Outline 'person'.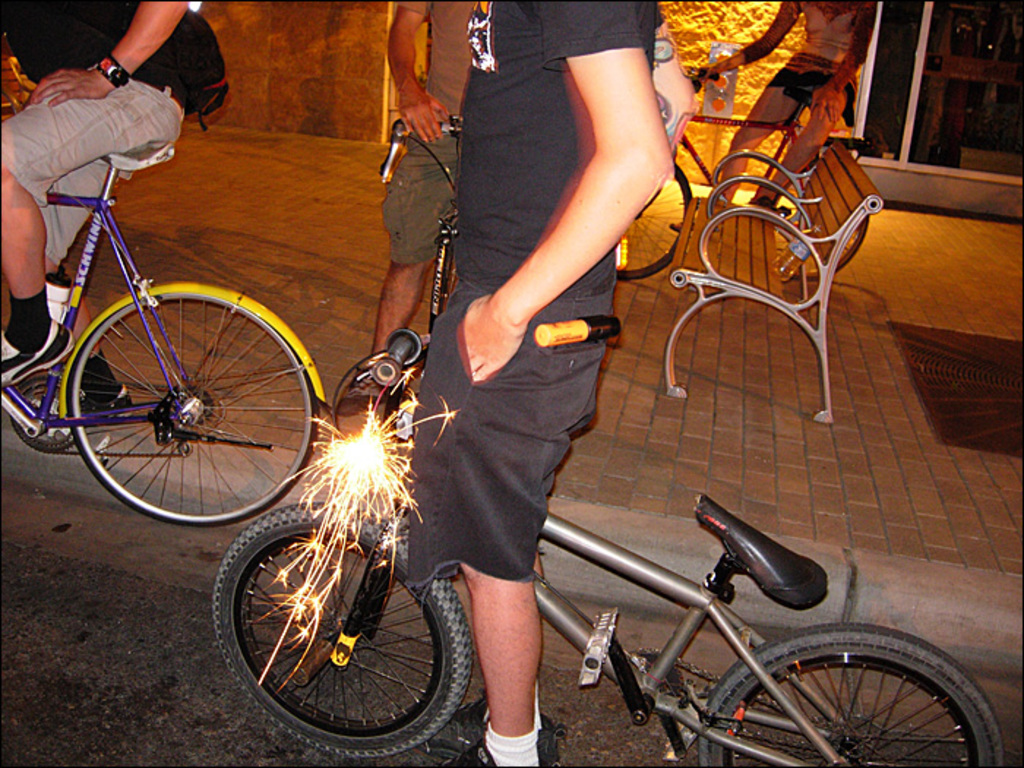
Outline: rect(0, 0, 230, 432).
